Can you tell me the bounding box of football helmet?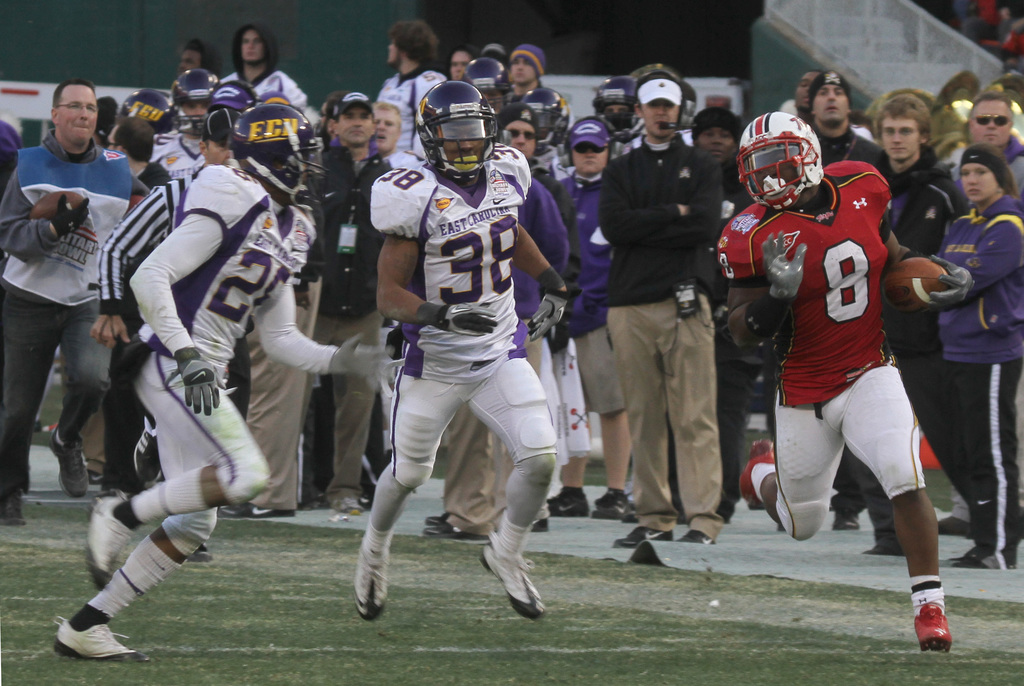
BBox(417, 84, 499, 186).
